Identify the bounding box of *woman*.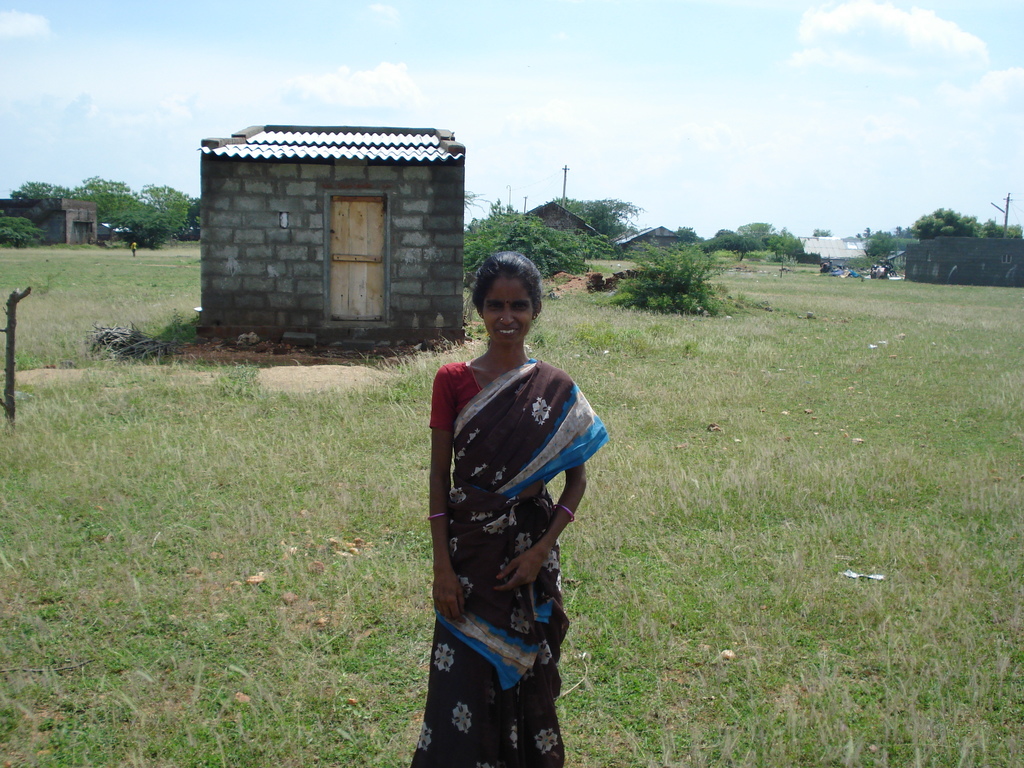
<bbox>412, 253, 607, 767</bbox>.
